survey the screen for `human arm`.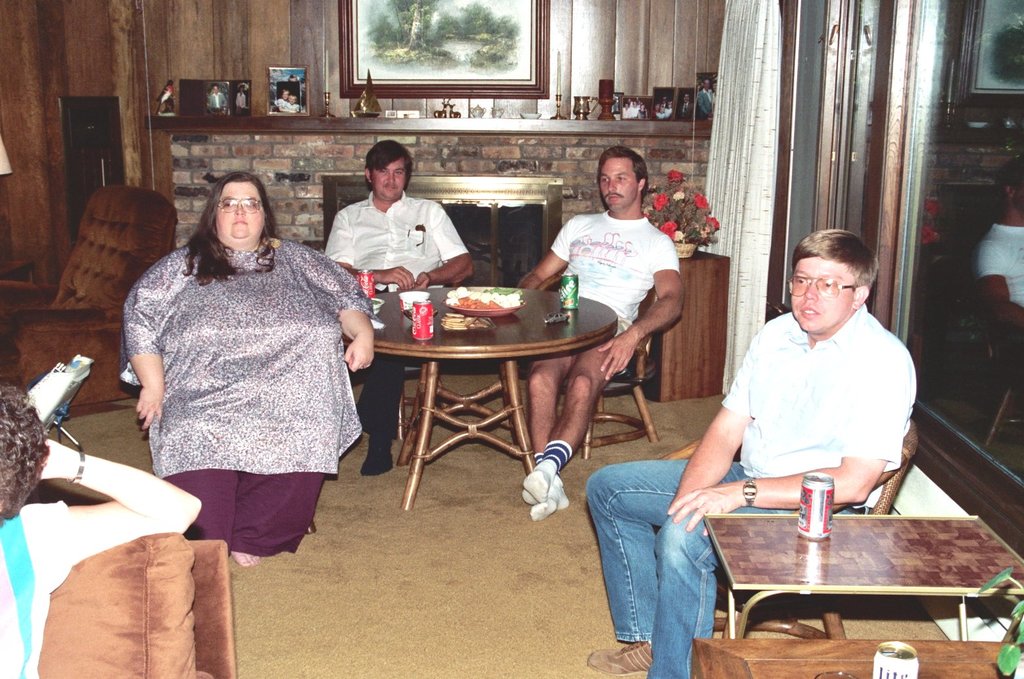
Survey found: left=321, top=204, right=415, bottom=291.
